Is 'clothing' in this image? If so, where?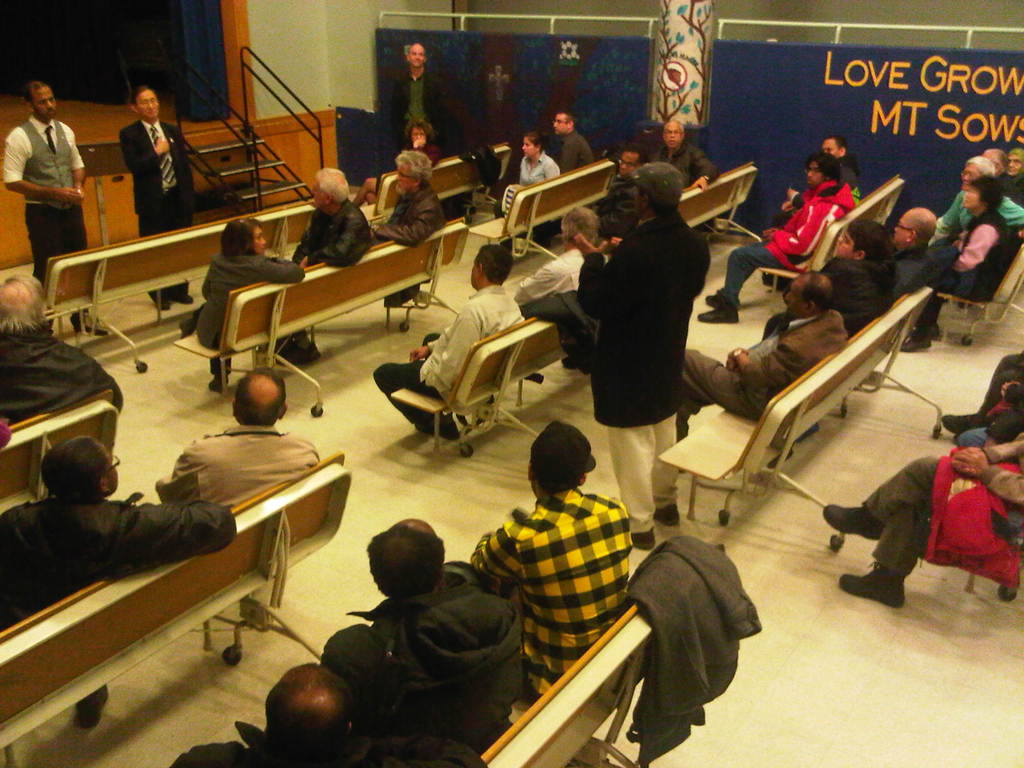
Yes, at select_region(479, 495, 628, 679).
